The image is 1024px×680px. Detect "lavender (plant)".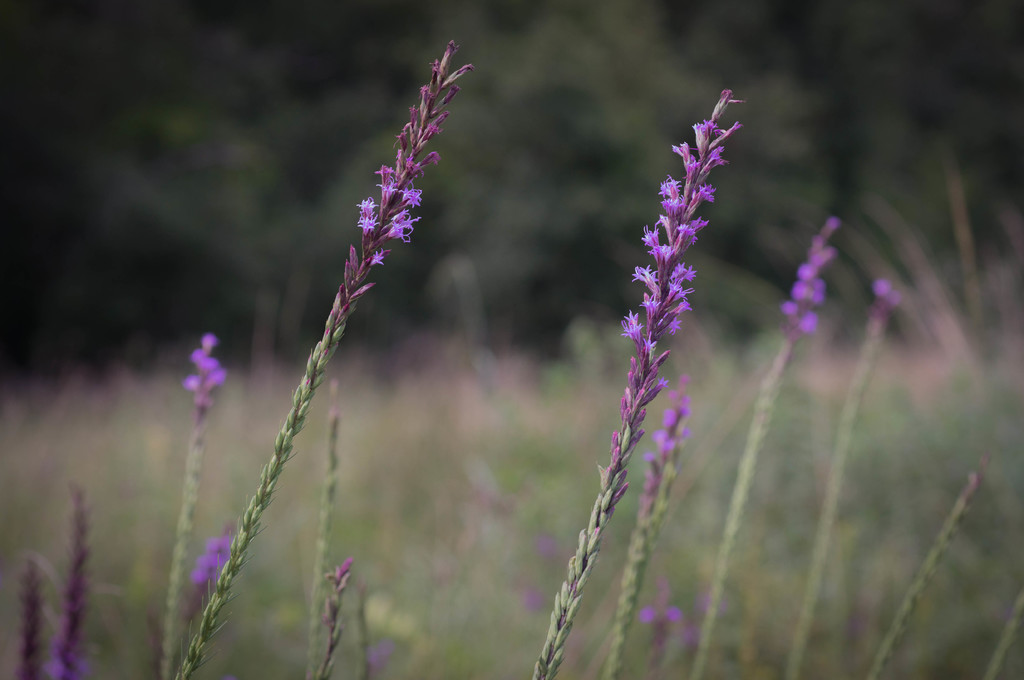
Detection: (596, 386, 697, 679).
